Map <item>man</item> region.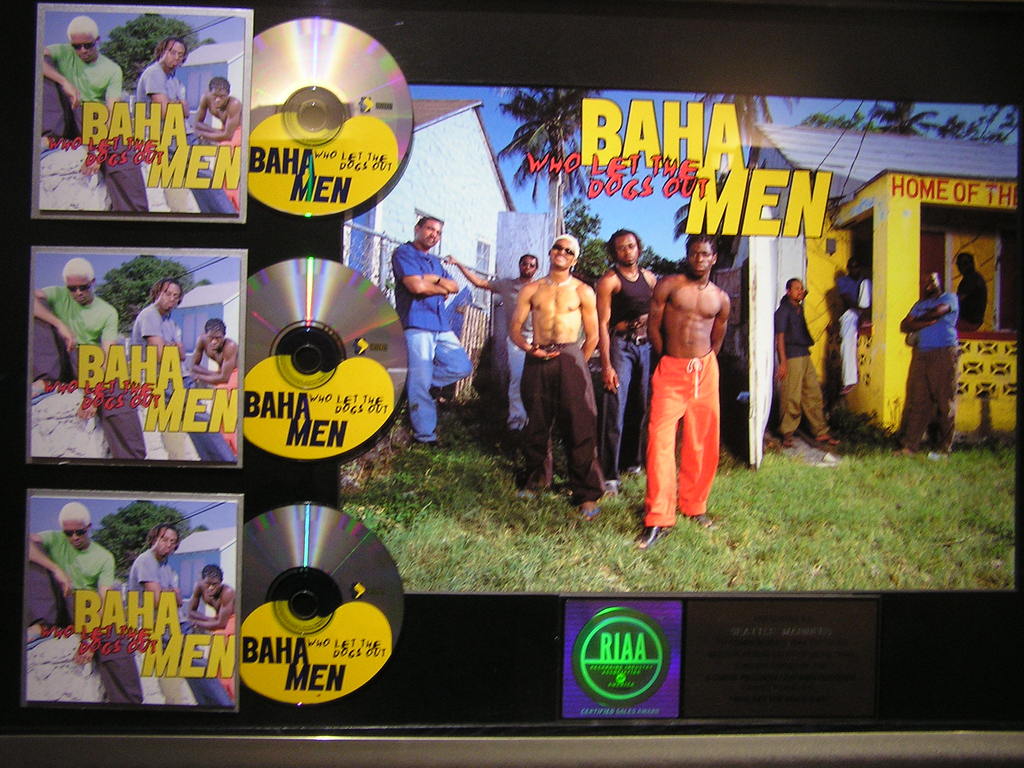
Mapped to pyautogui.locateOnScreen(128, 521, 234, 712).
